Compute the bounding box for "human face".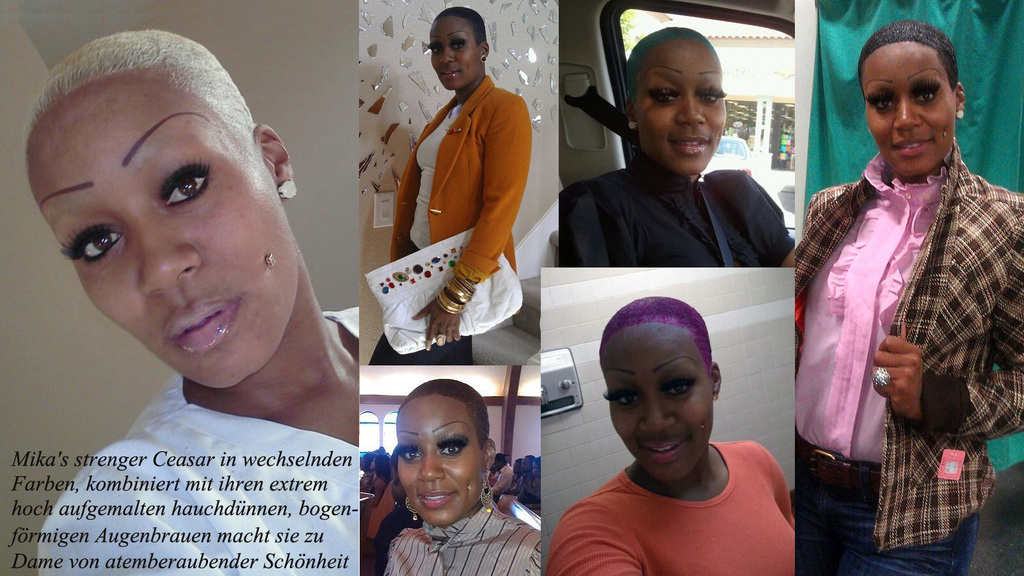
x1=601, y1=330, x2=707, y2=484.
